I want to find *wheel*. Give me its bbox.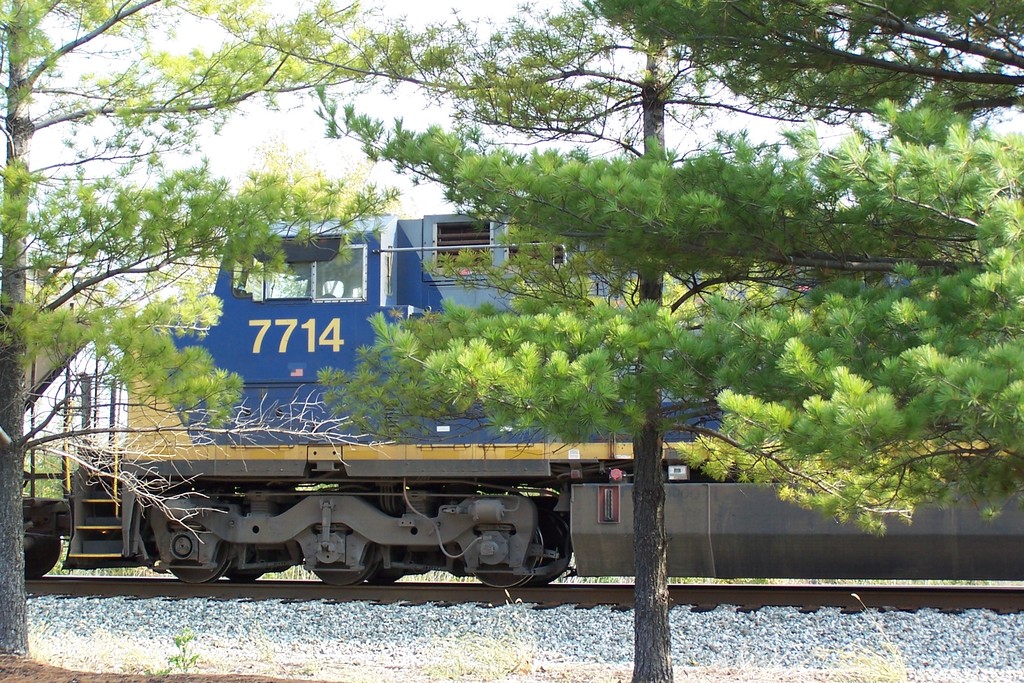
left=529, top=519, right=572, bottom=591.
